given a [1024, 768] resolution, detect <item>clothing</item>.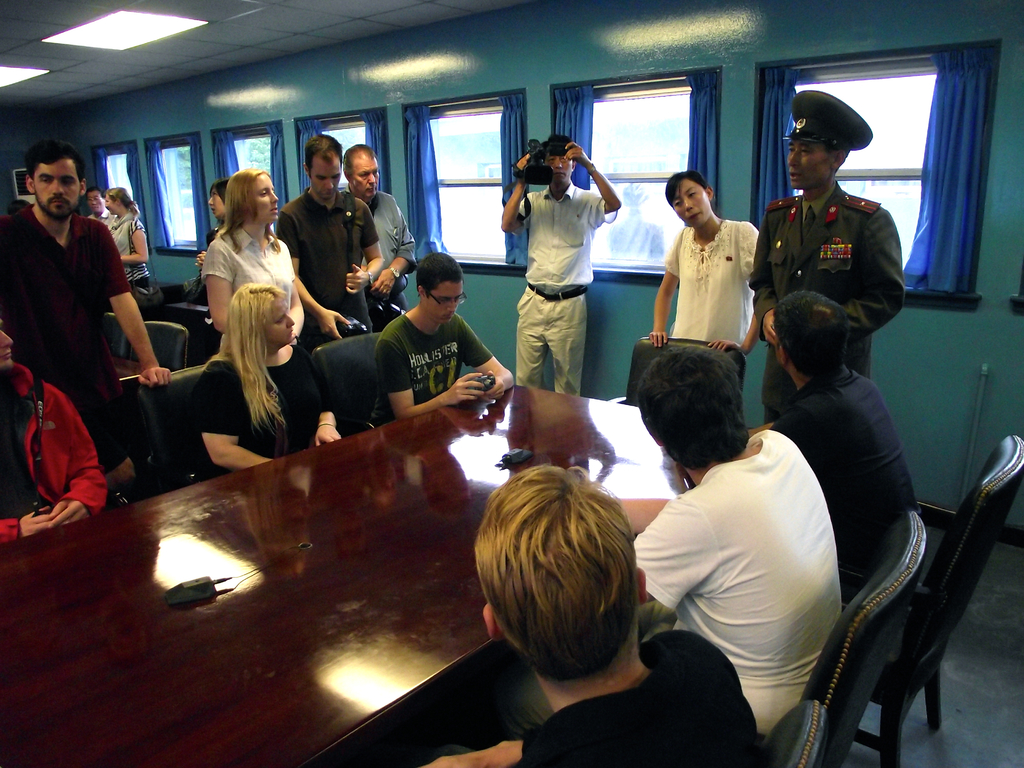
rect(272, 189, 367, 348).
